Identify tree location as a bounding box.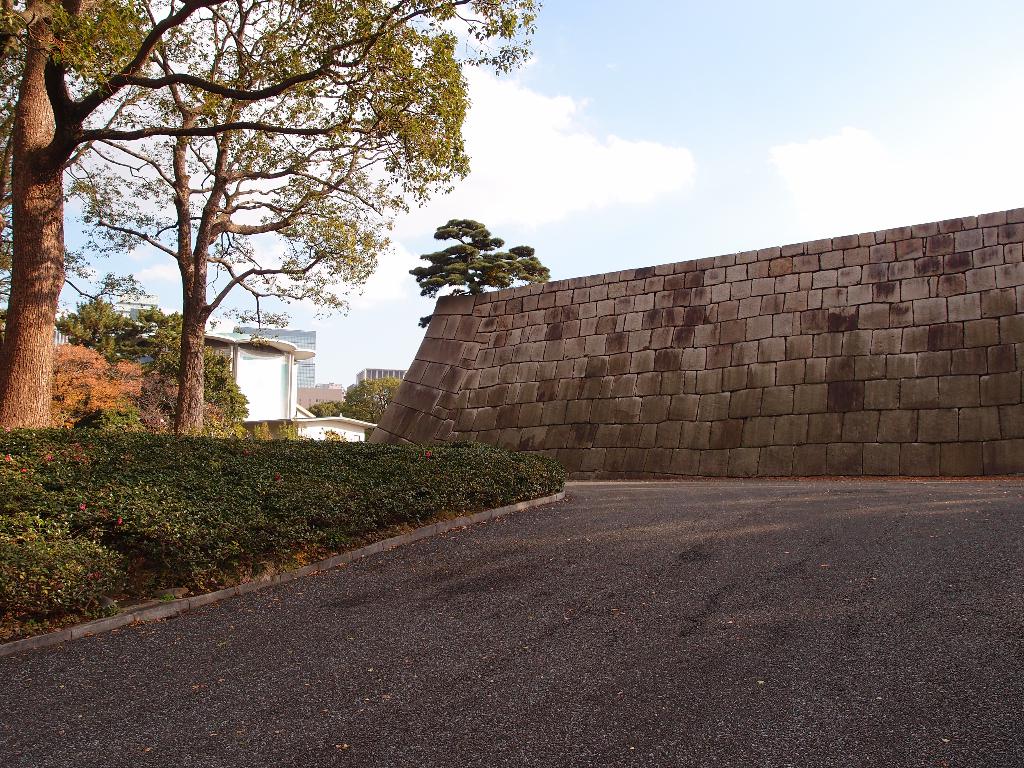
(355,371,395,424).
